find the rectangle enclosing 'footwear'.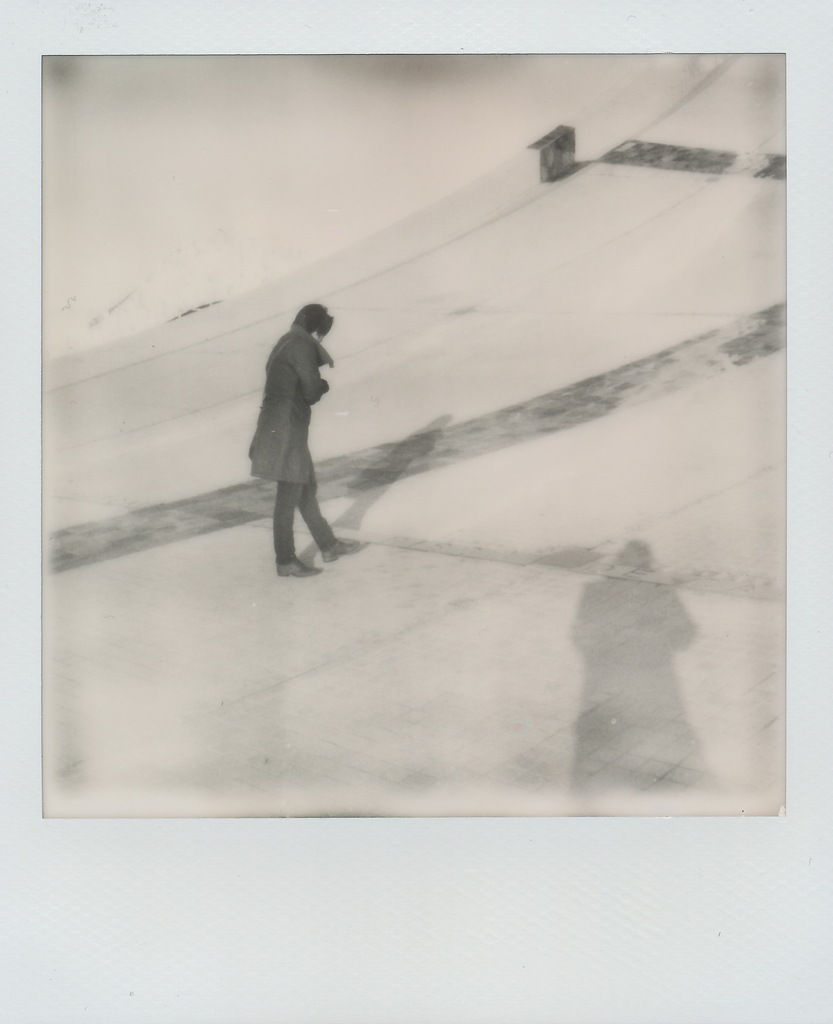
x1=273, y1=552, x2=325, y2=580.
